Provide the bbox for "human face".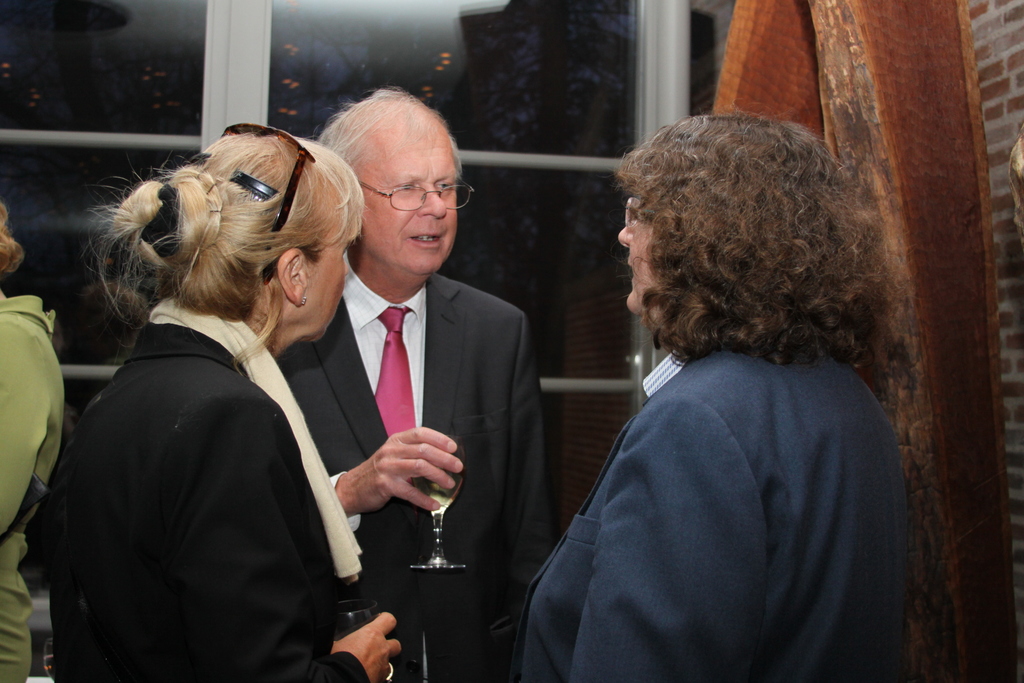
(x1=350, y1=126, x2=459, y2=268).
